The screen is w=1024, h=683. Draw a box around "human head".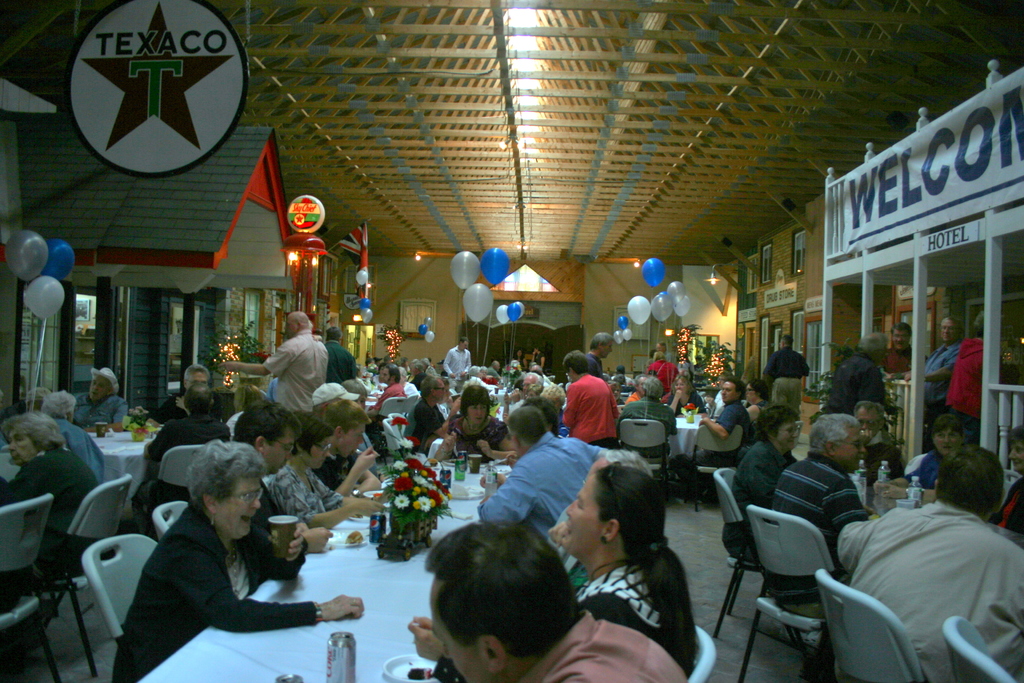
pyautogui.locateOnScreen(718, 371, 735, 389).
